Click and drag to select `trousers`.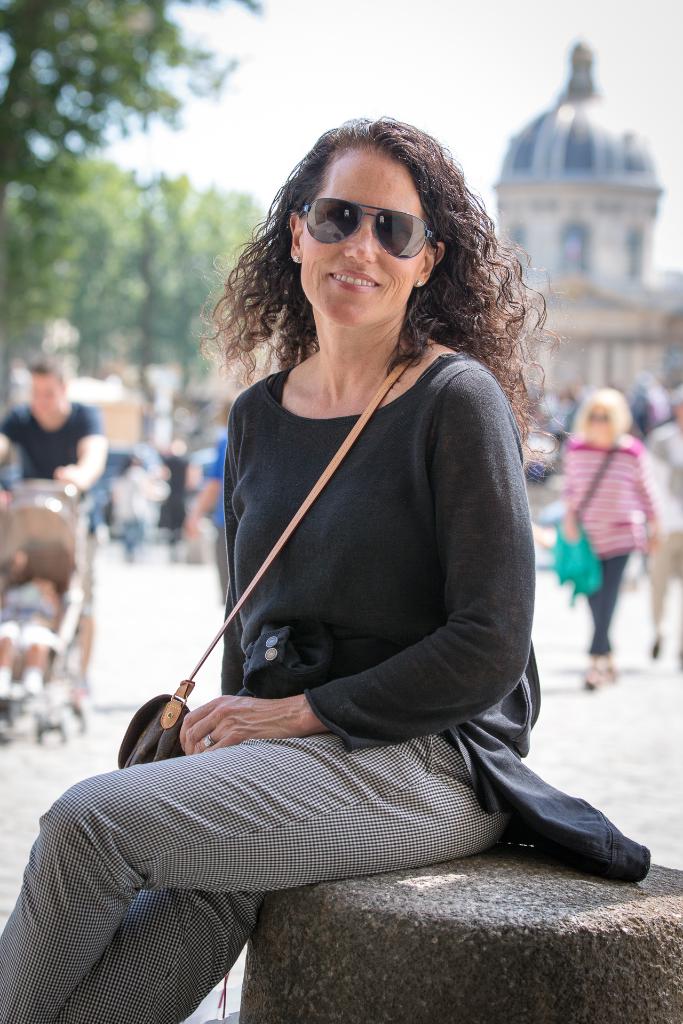
Selection: rect(643, 522, 682, 620).
